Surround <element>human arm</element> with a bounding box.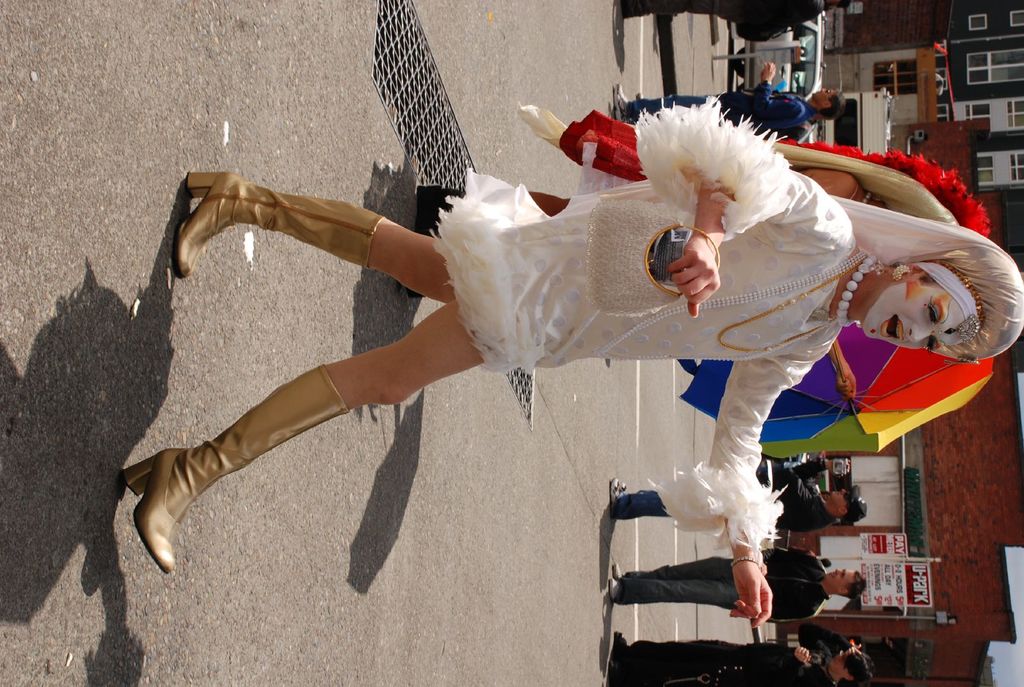
bbox(735, 0, 811, 45).
